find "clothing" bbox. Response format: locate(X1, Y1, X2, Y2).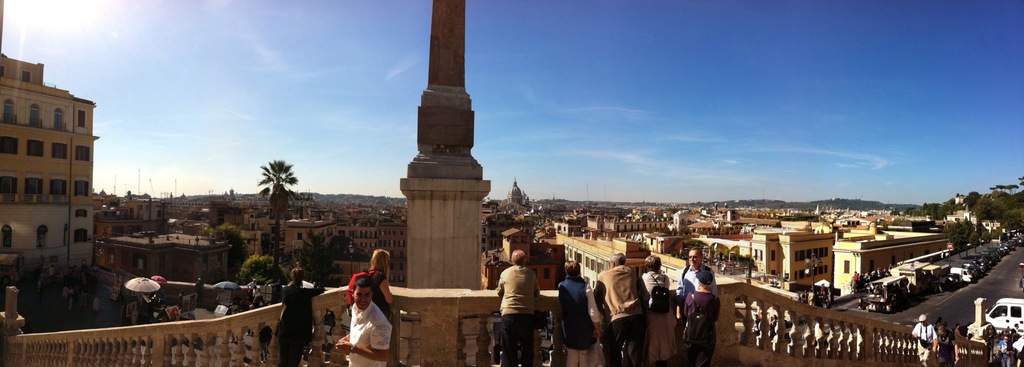
locate(591, 264, 651, 366).
